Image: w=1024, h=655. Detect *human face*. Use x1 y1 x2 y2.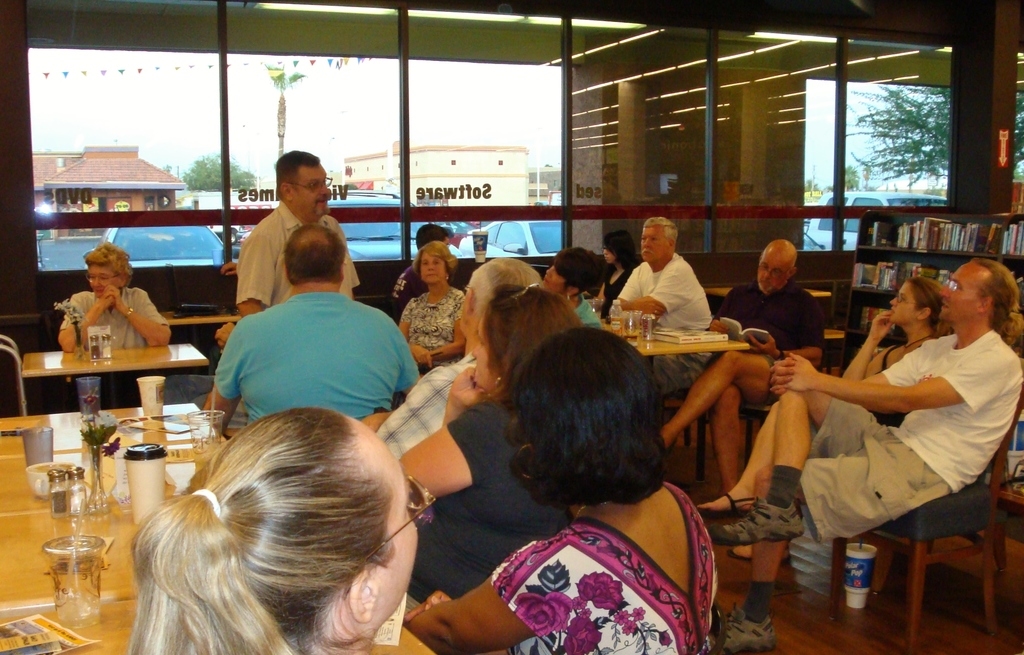
639 224 668 267.
